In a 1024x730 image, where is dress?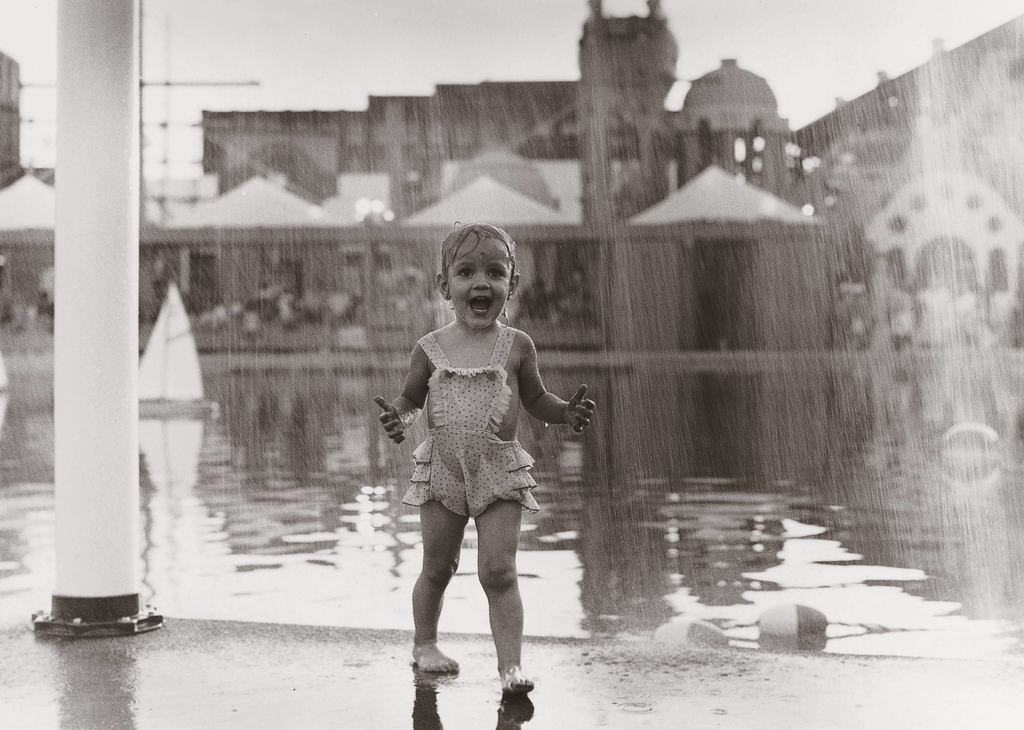
404,324,547,512.
